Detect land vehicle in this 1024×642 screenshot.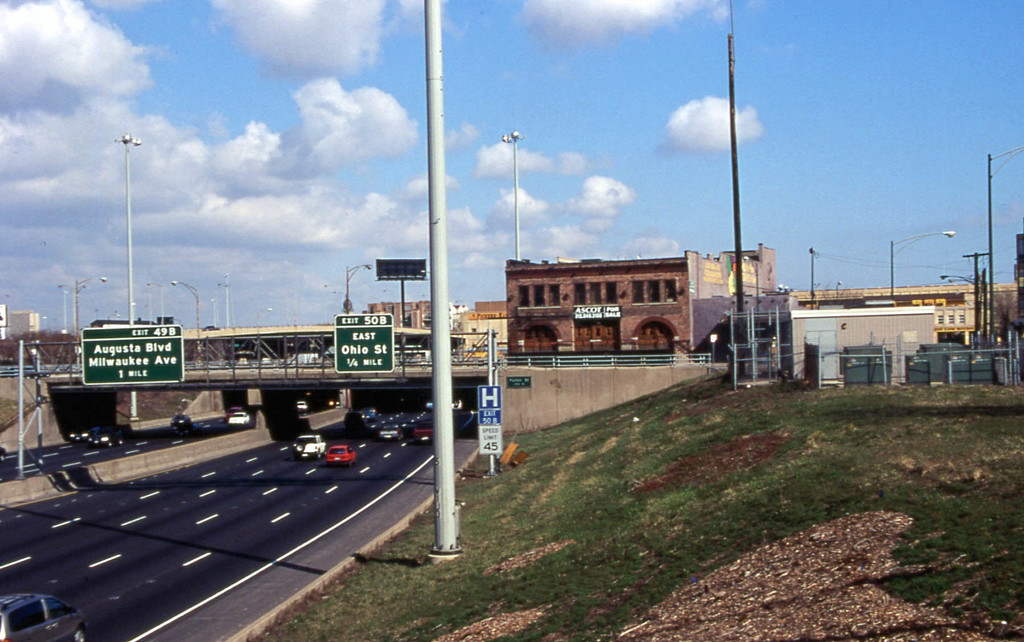
Detection: detection(291, 431, 326, 458).
